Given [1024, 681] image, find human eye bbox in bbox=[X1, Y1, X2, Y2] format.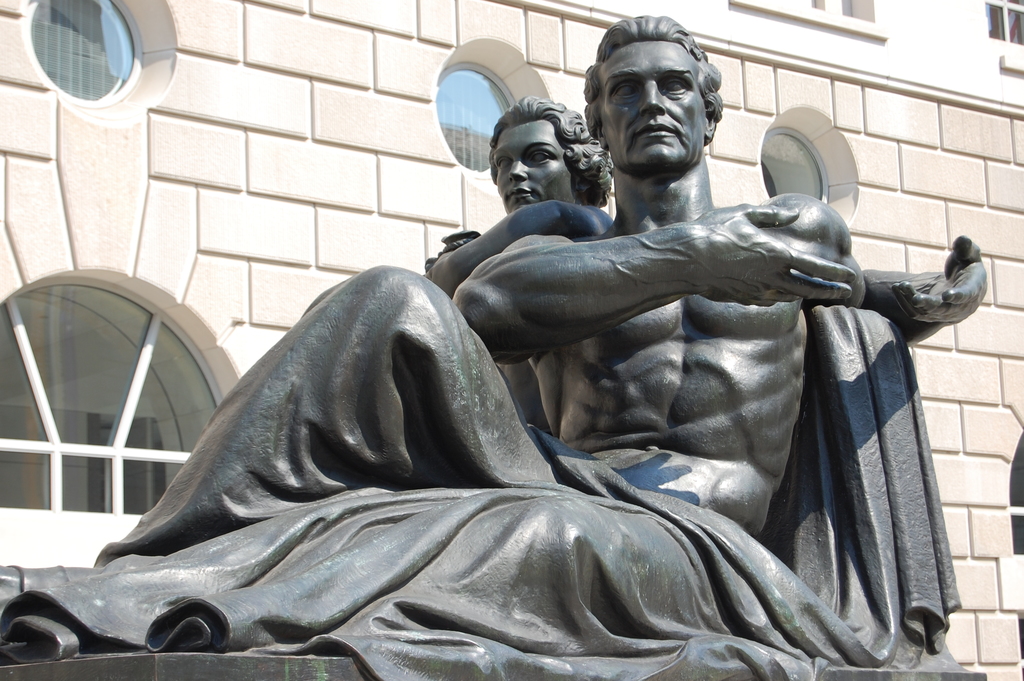
bbox=[529, 147, 554, 165].
